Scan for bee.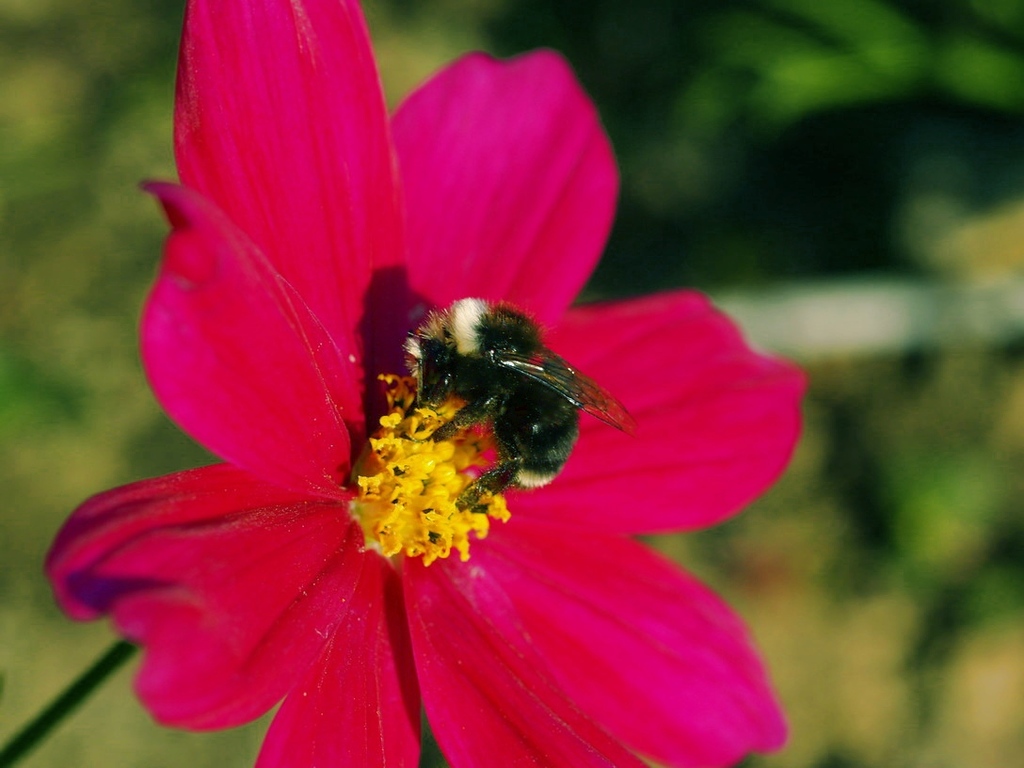
Scan result: region(356, 291, 647, 533).
